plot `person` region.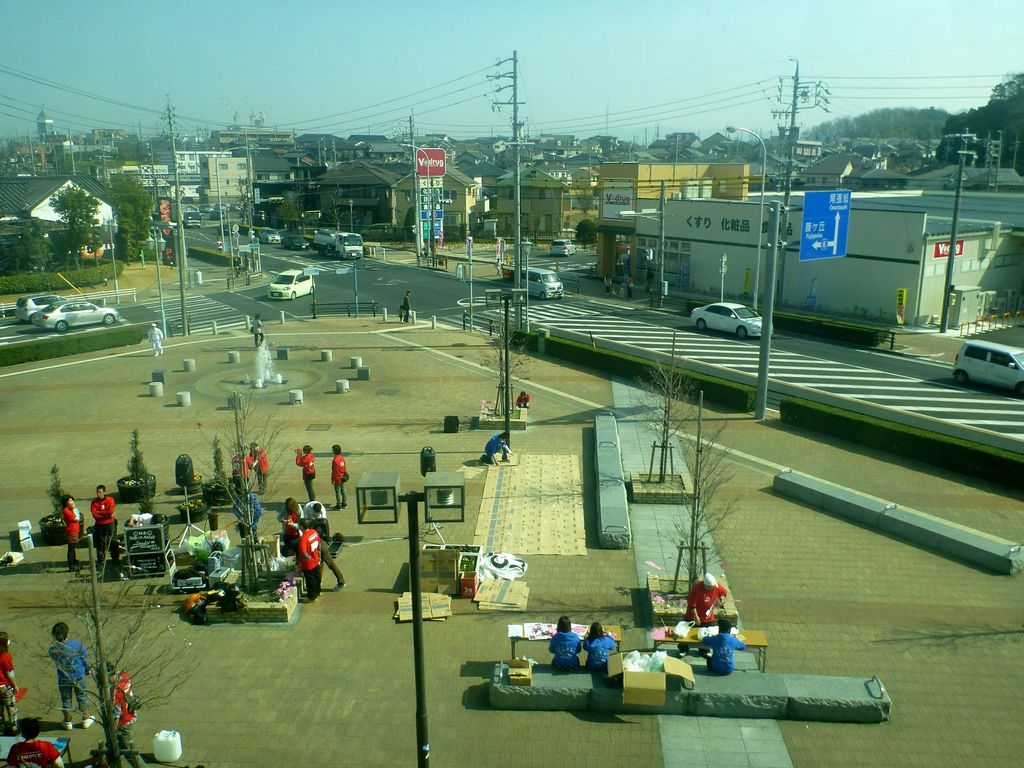
Plotted at bbox=[276, 493, 349, 602].
